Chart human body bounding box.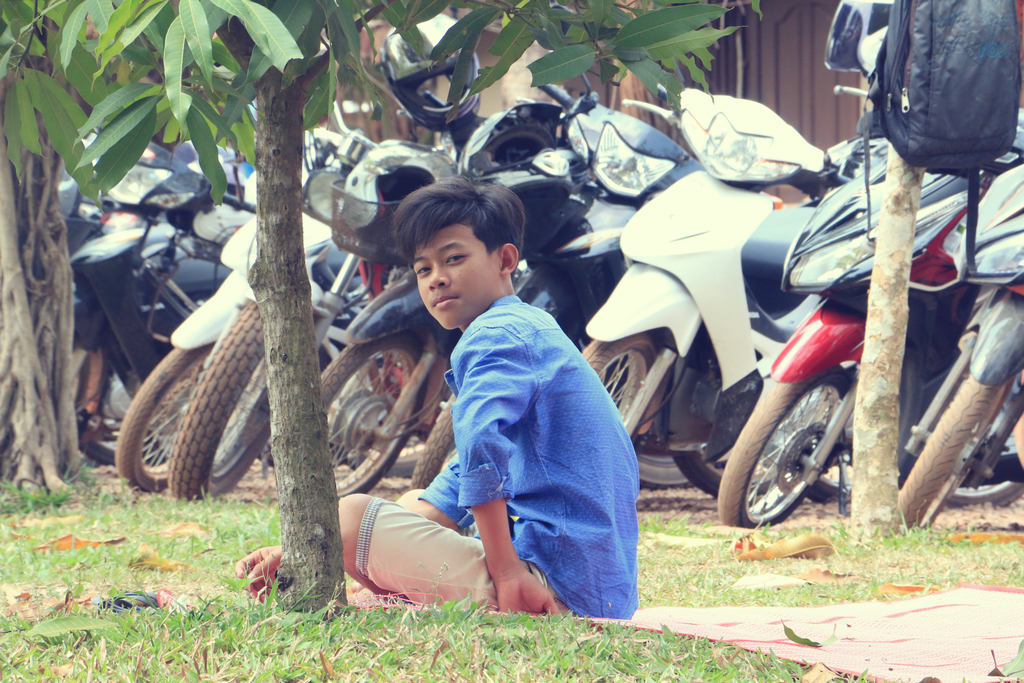
Charted: [341,179,639,611].
